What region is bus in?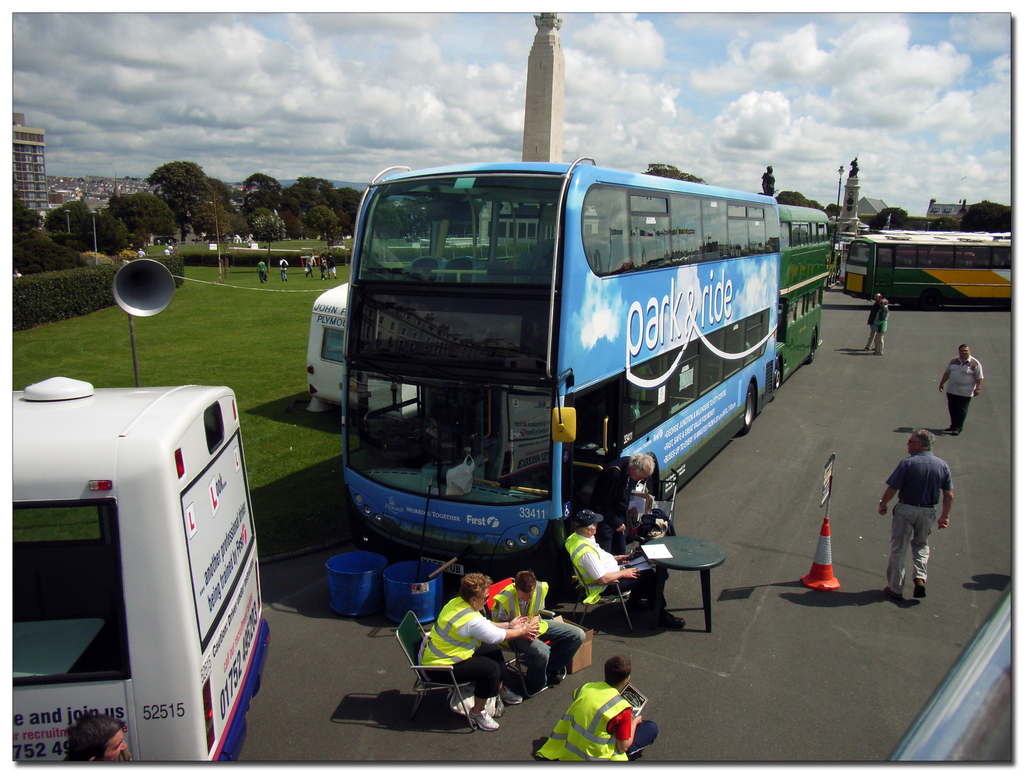
Rect(772, 200, 836, 376).
